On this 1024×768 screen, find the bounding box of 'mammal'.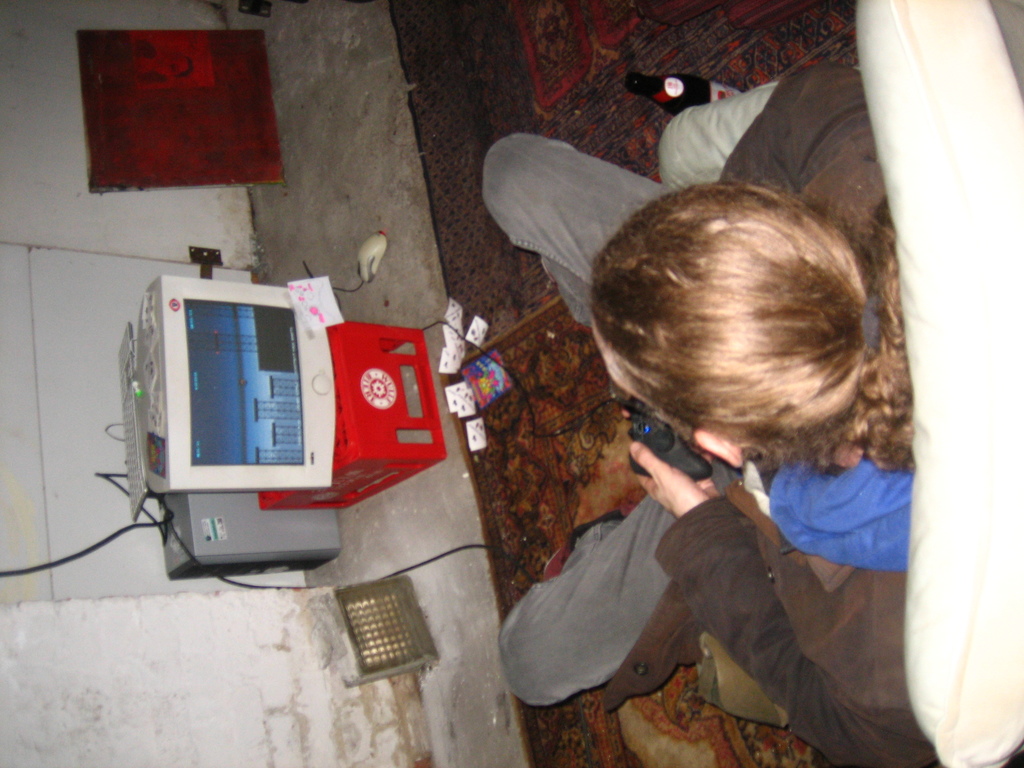
Bounding box: crop(540, 136, 931, 694).
